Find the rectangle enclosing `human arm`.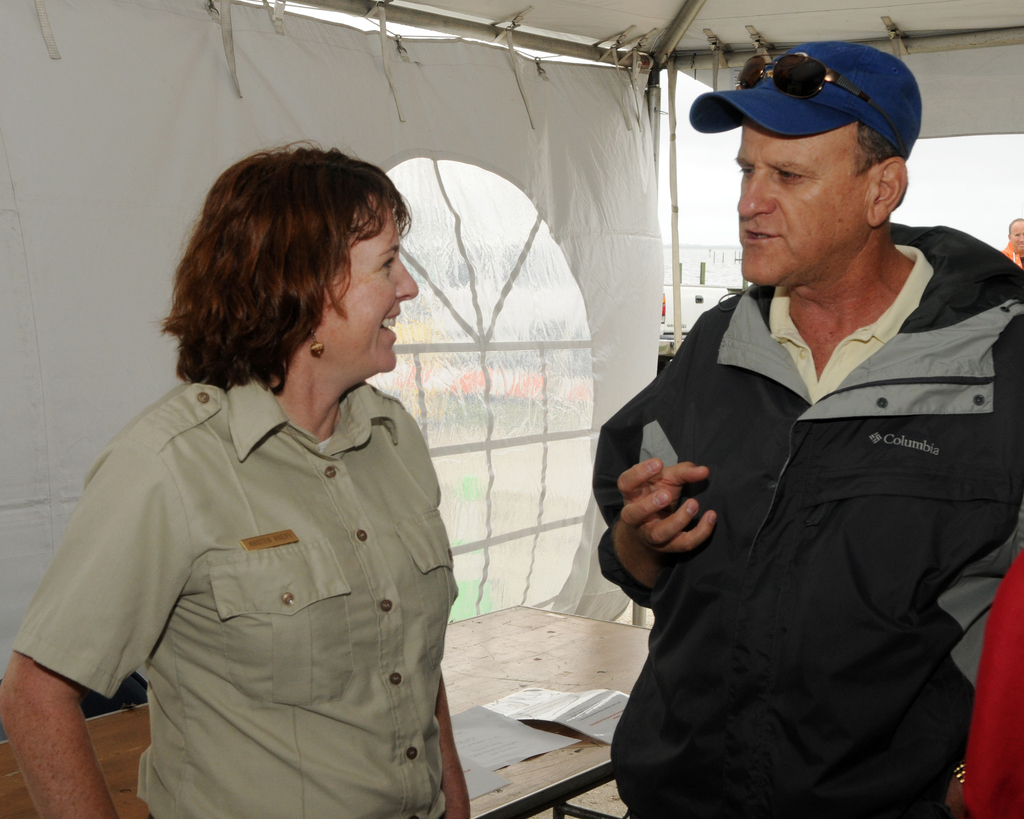
588 406 716 616.
